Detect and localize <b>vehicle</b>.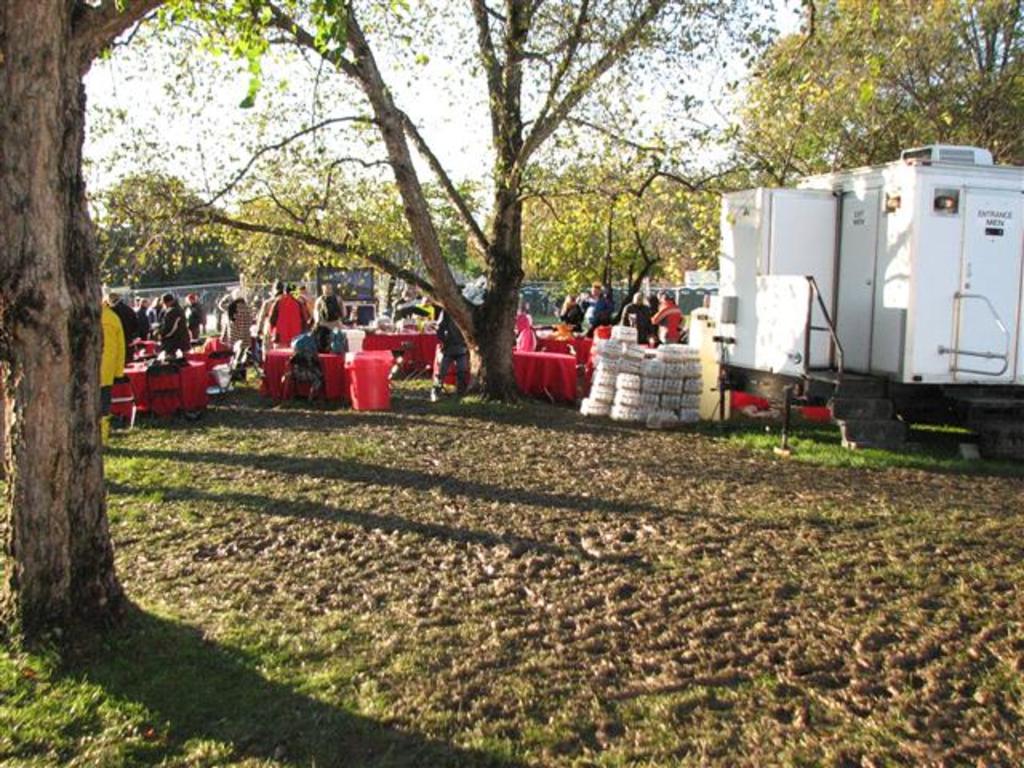
Localized at (x1=637, y1=288, x2=699, y2=338).
